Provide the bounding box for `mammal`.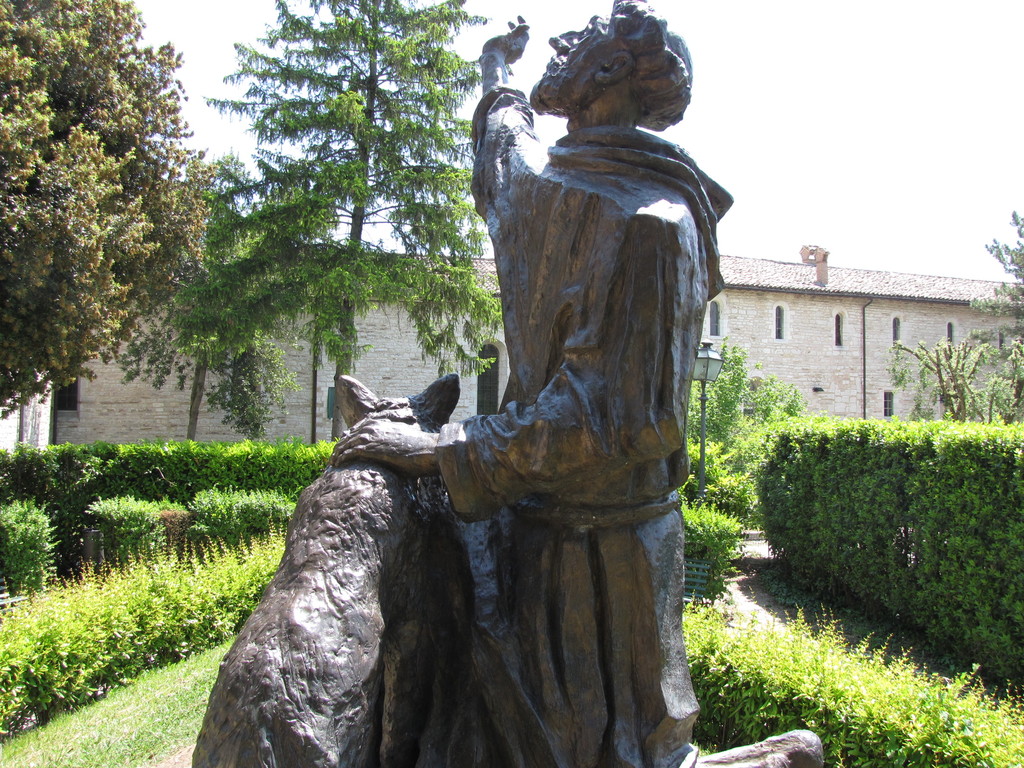
184, 373, 465, 767.
